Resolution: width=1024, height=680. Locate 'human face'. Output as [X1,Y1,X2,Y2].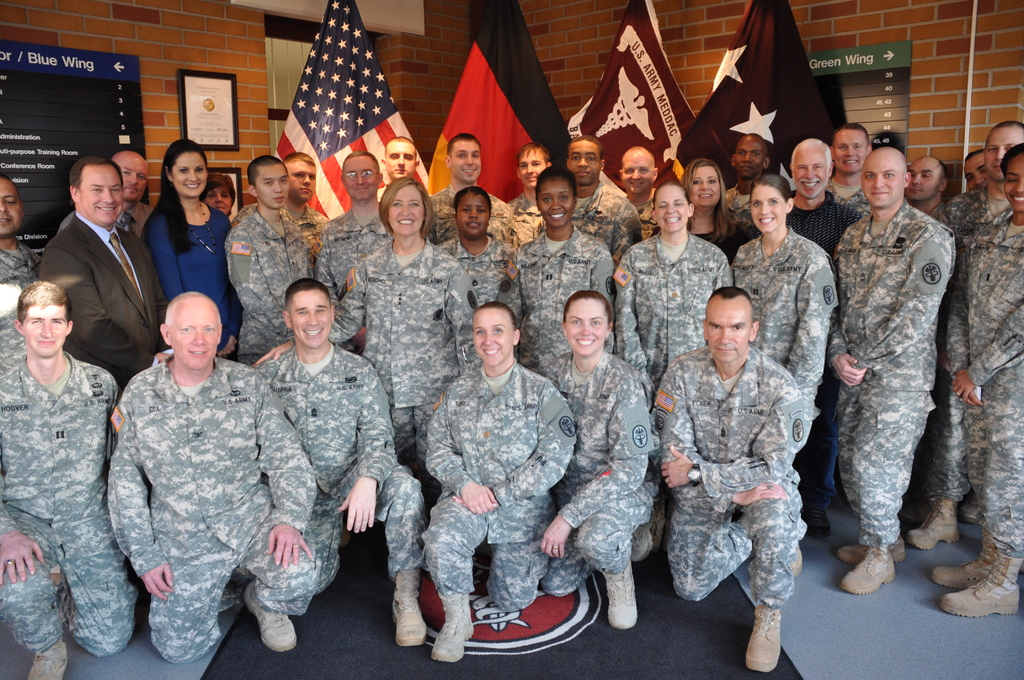
[457,191,493,237].
